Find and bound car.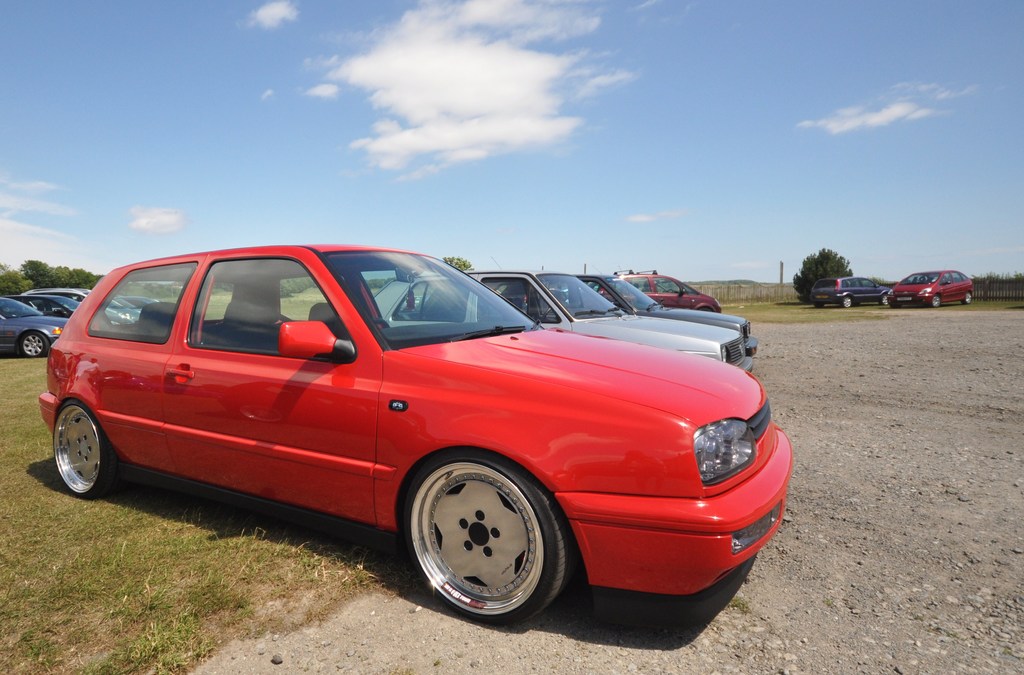
Bound: (888, 269, 976, 308).
